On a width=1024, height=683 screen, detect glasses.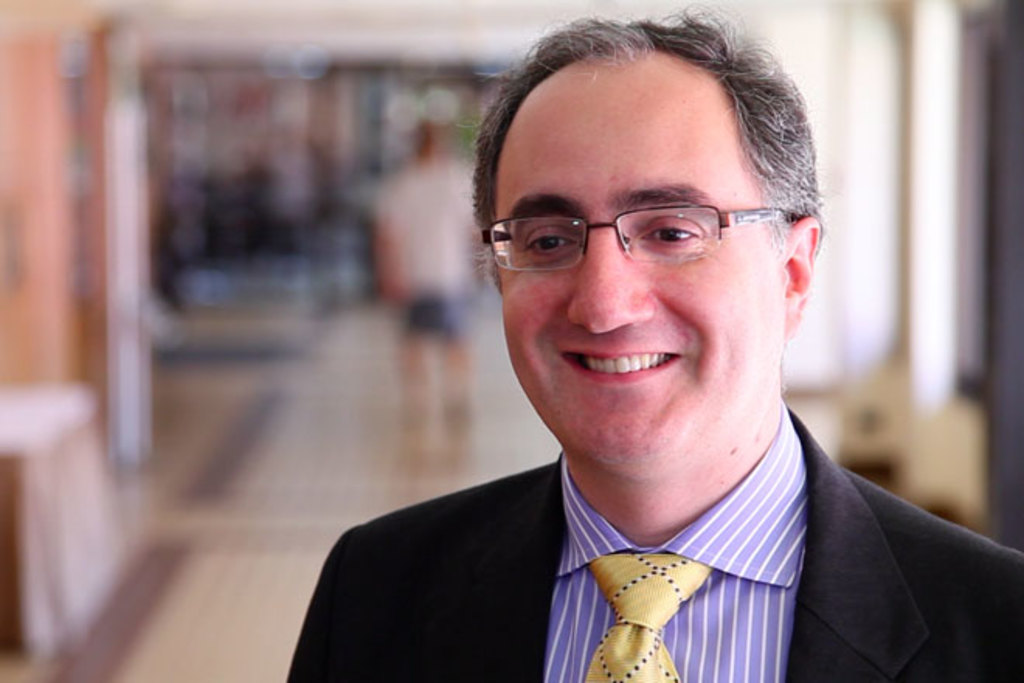
<box>476,203,807,272</box>.
